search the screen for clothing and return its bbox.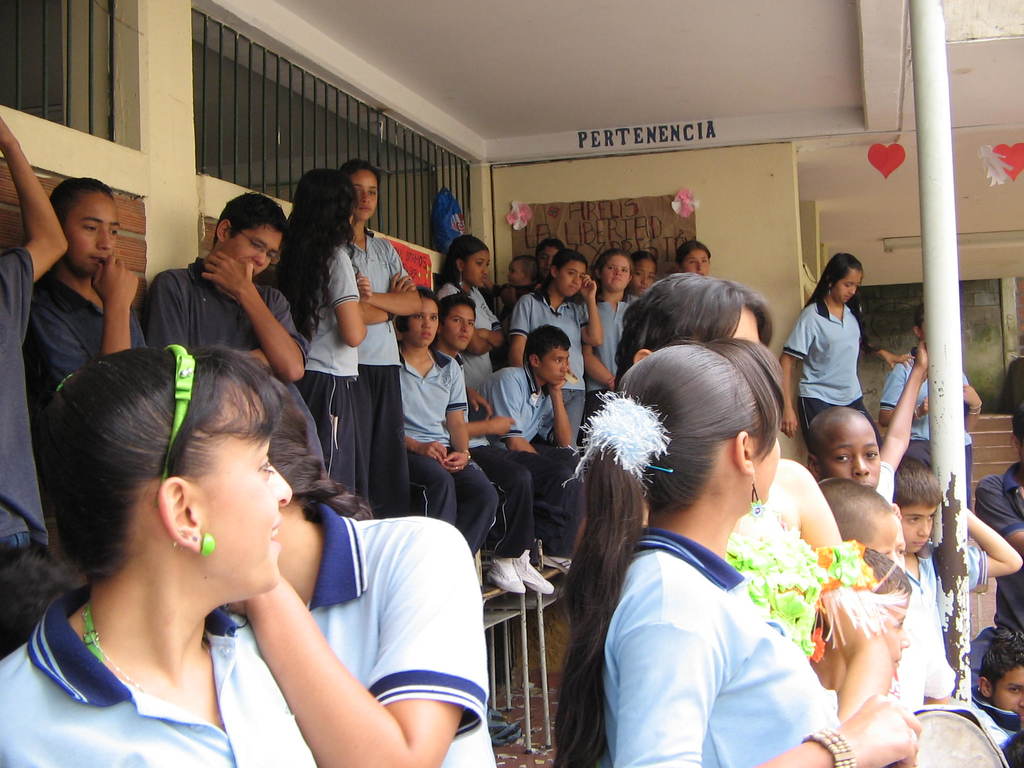
Found: 593 529 838 767.
